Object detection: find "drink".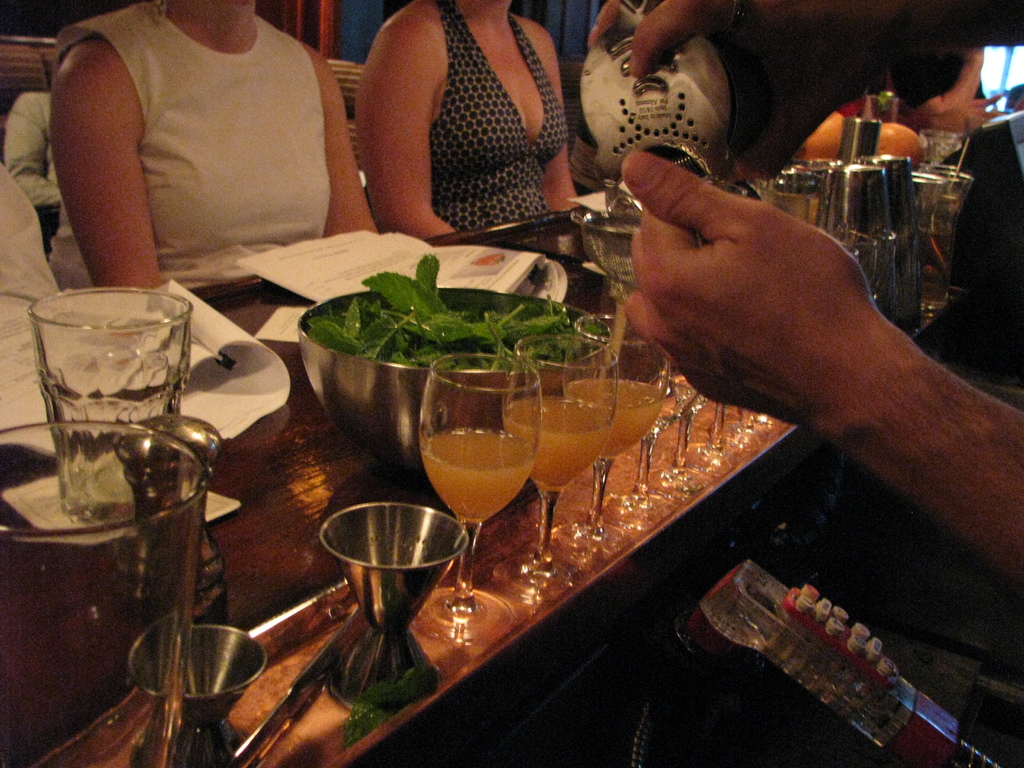
left=503, top=394, right=605, bottom=484.
